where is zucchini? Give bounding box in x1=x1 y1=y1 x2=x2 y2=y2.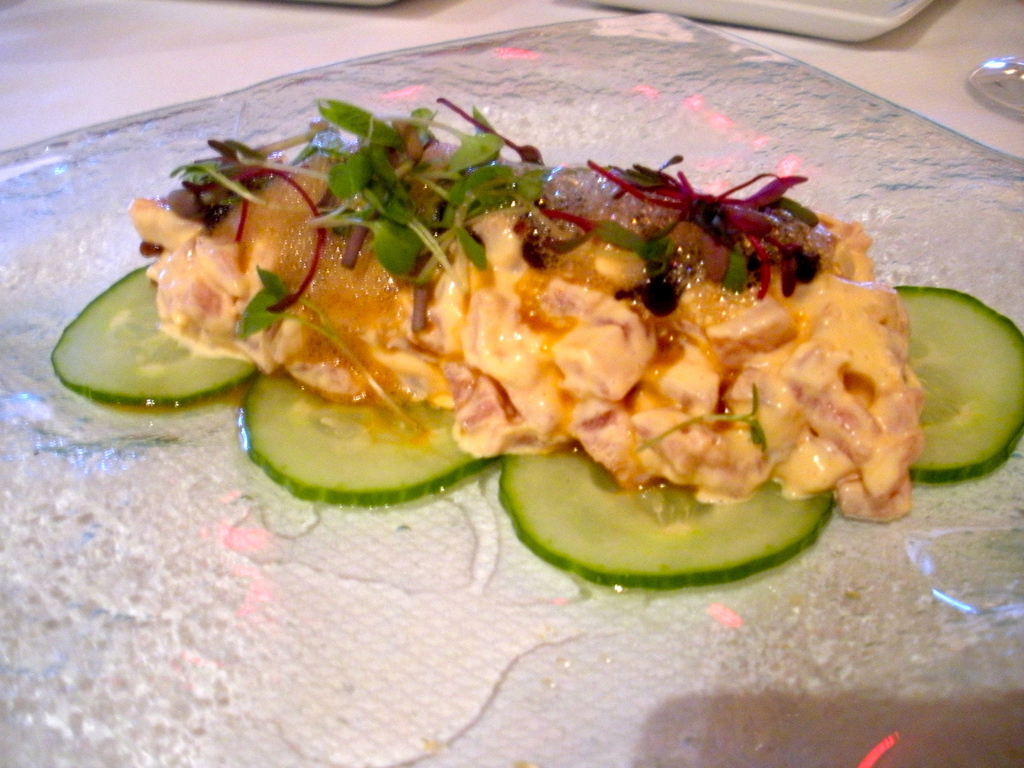
x1=495 y1=441 x2=845 y2=589.
